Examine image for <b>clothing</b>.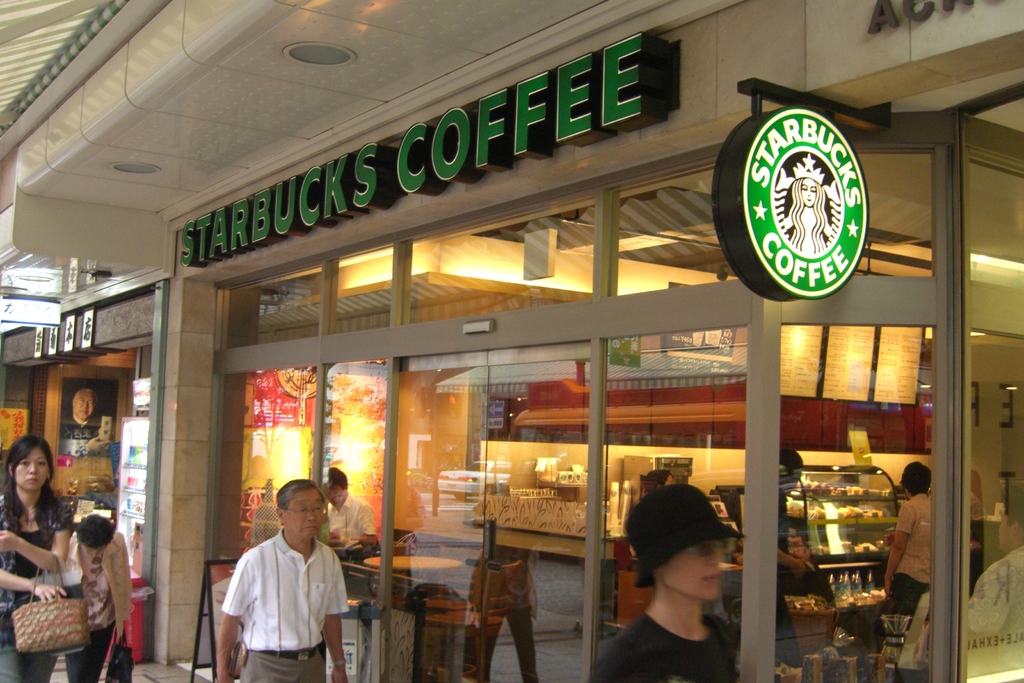
Examination result: (left=881, top=496, right=931, bottom=620).
